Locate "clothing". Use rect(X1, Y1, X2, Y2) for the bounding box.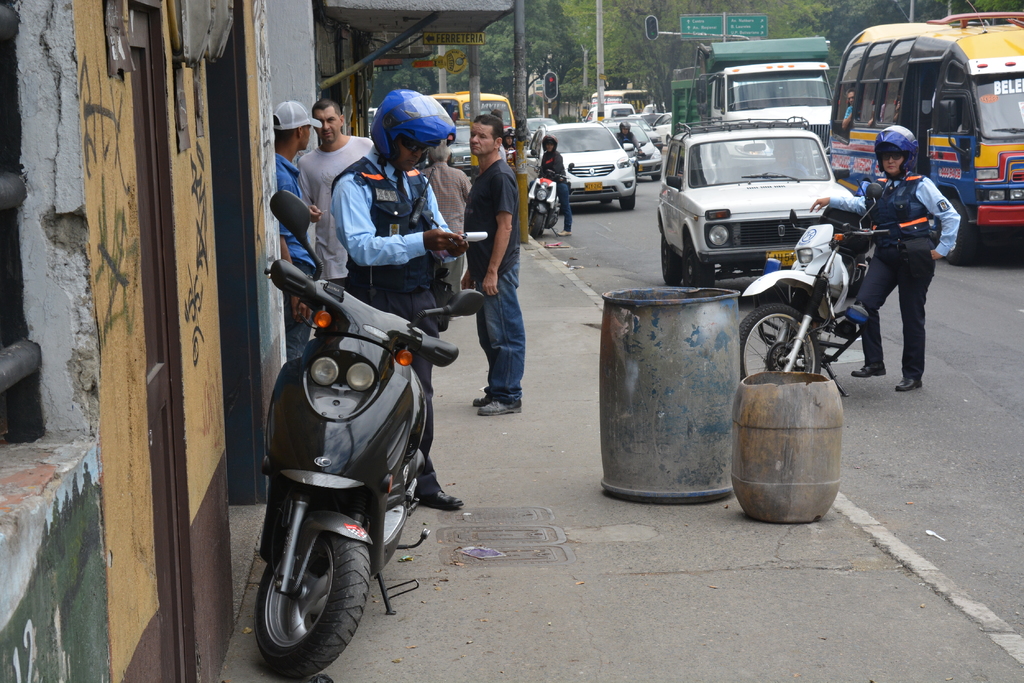
rect(503, 145, 517, 168).
